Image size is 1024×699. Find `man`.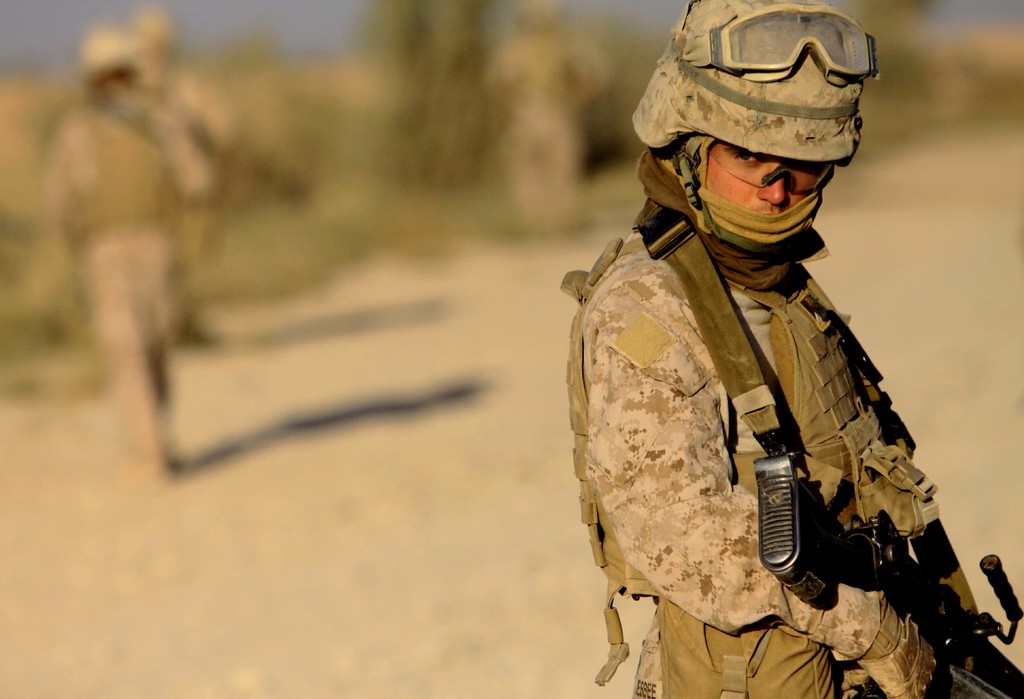
select_region(543, 0, 987, 698).
